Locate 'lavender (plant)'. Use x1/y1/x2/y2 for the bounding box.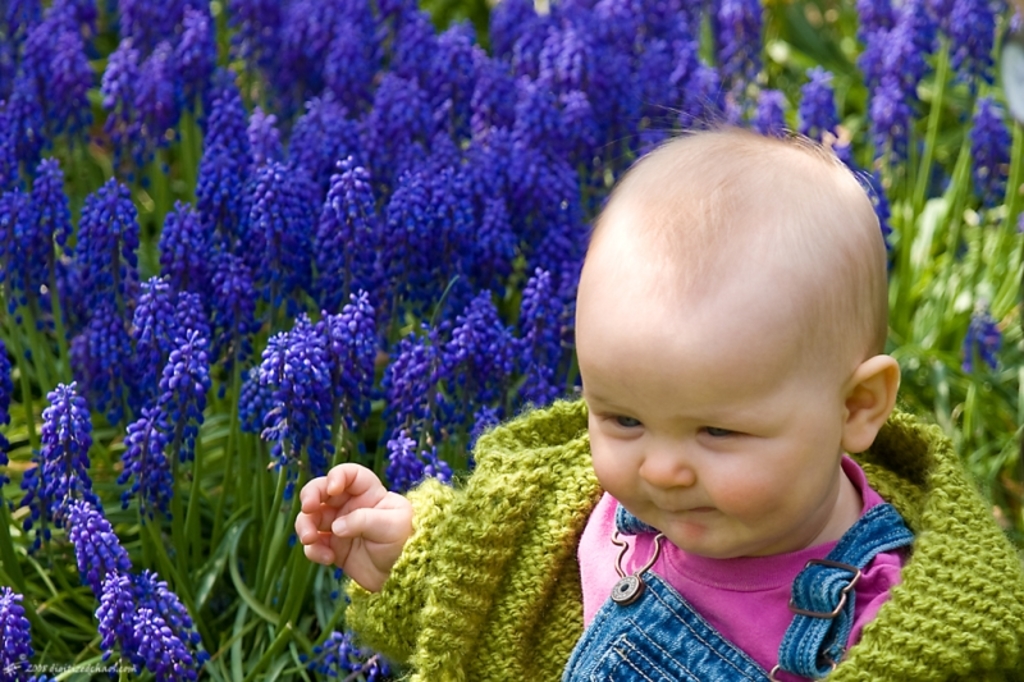
522/235/571/337.
